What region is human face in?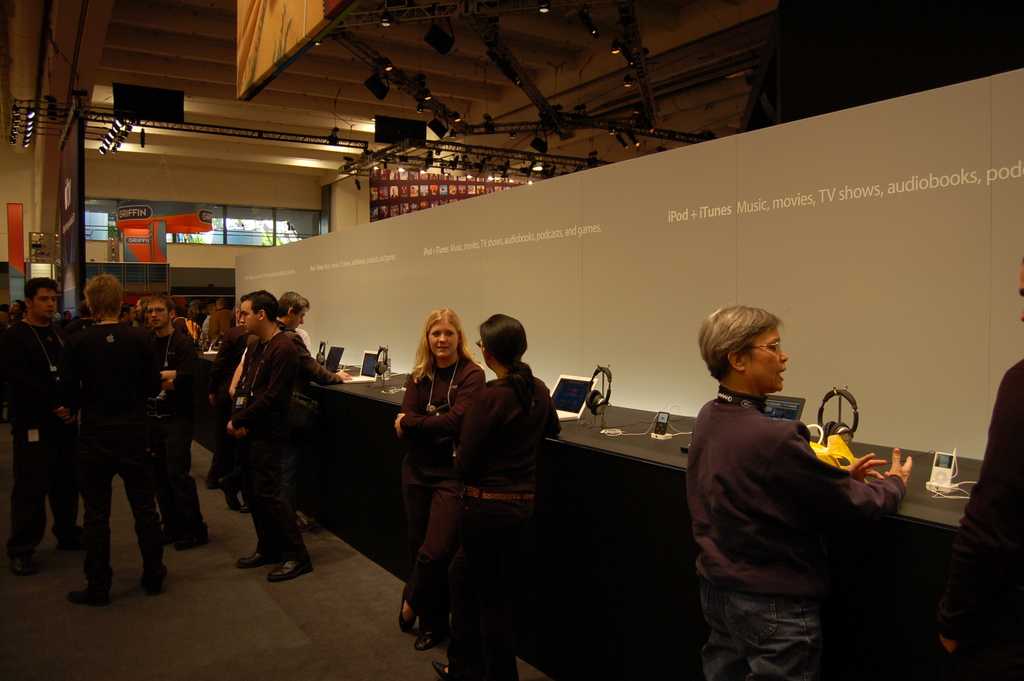
{"x1": 426, "y1": 320, "x2": 456, "y2": 355}.
